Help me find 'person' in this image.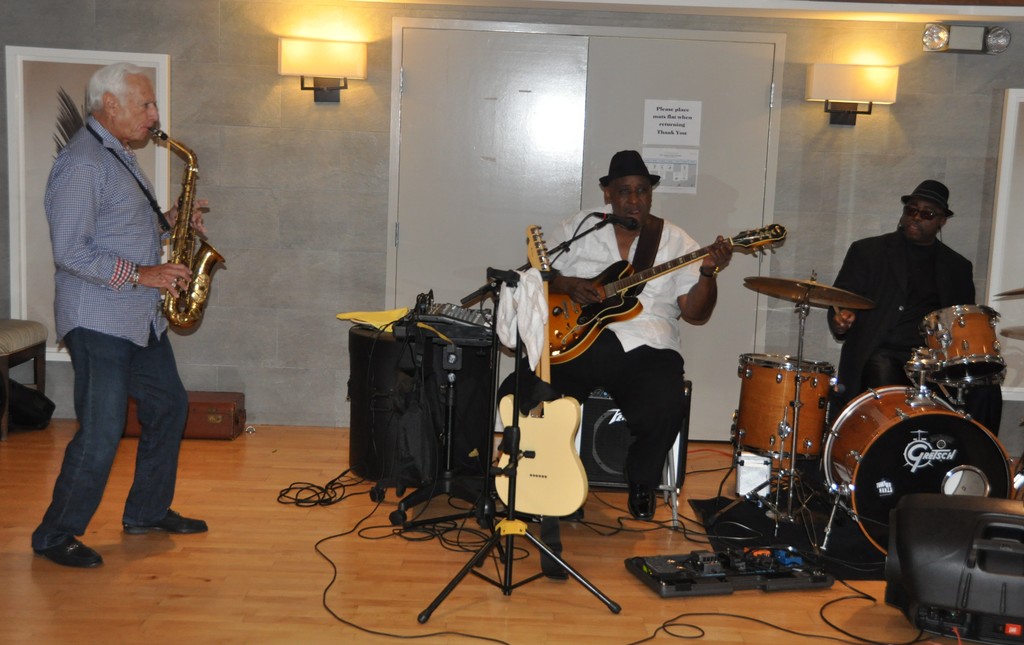
Found it: <bbox>509, 150, 736, 521</bbox>.
